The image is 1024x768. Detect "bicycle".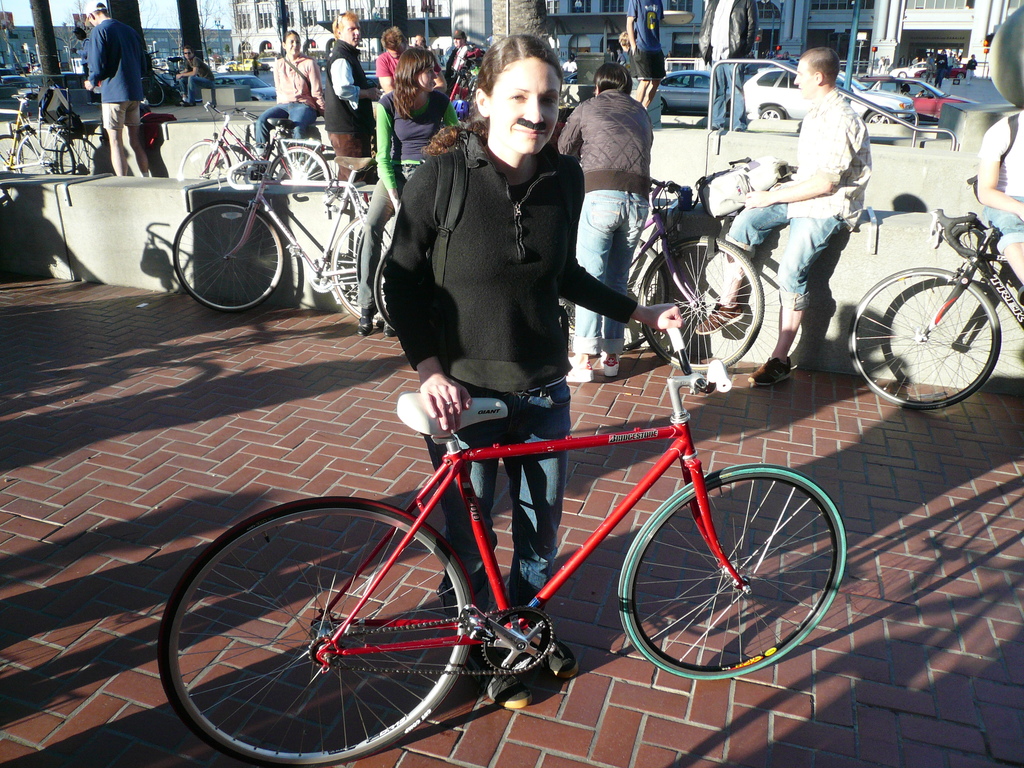
Detection: bbox=[172, 156, 398, 320].
